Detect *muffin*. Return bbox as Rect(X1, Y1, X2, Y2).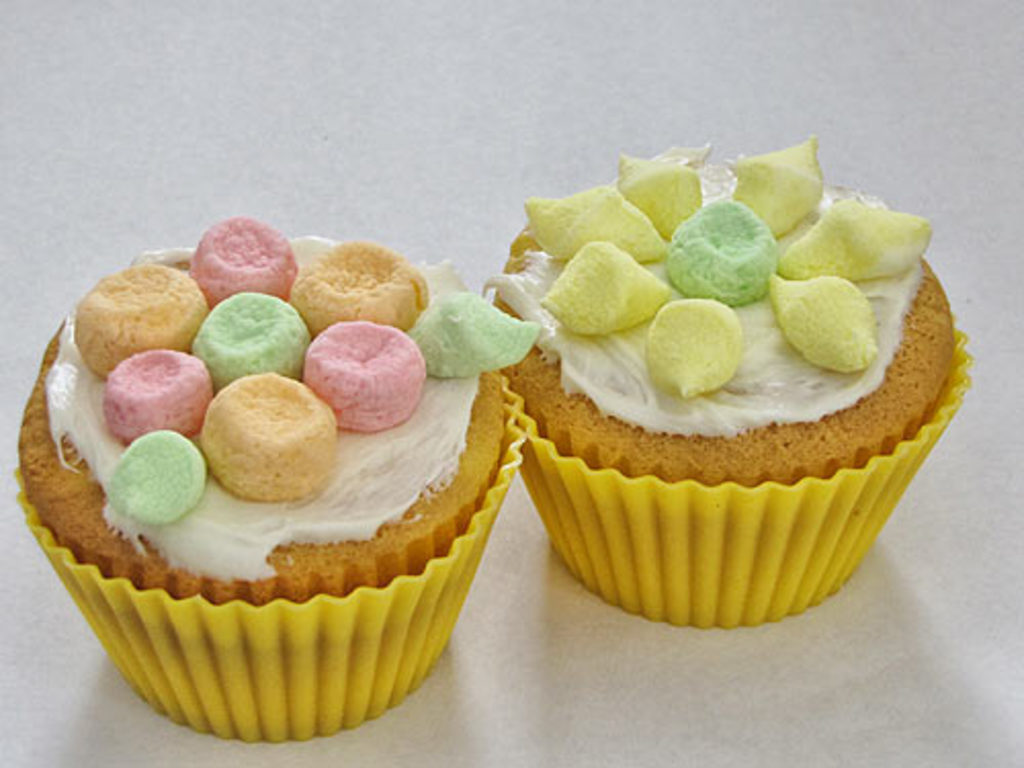
Rect(475, 131, 979, 633).
